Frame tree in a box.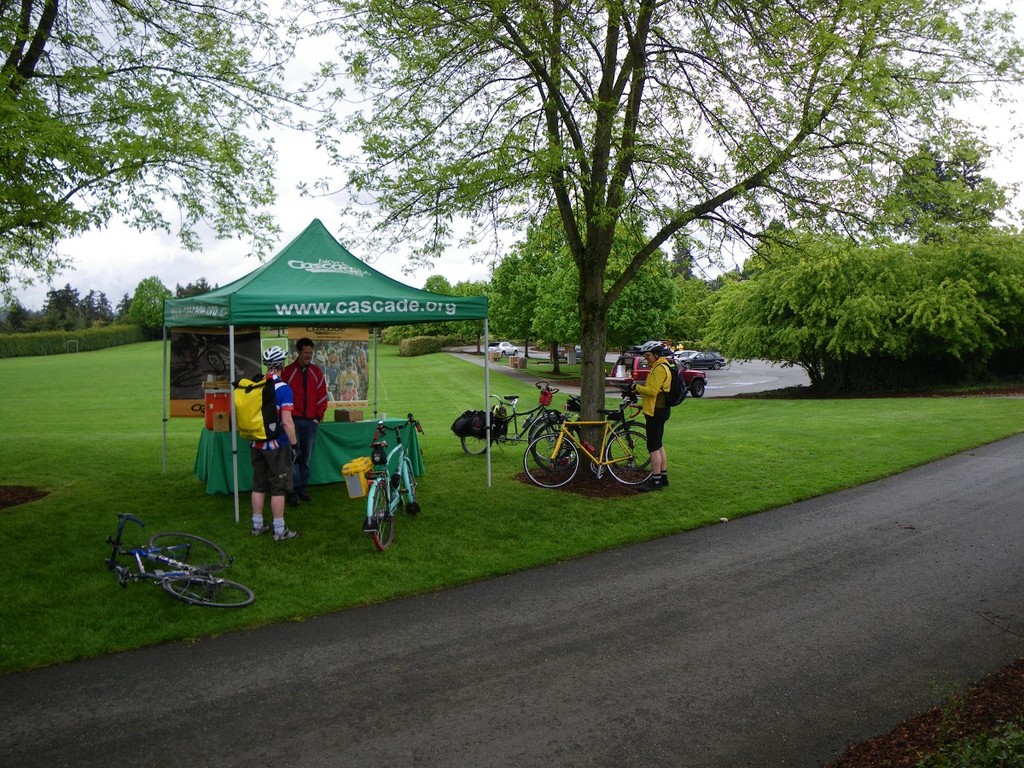
x1=424, y1=272, x2=448, y2=297.
